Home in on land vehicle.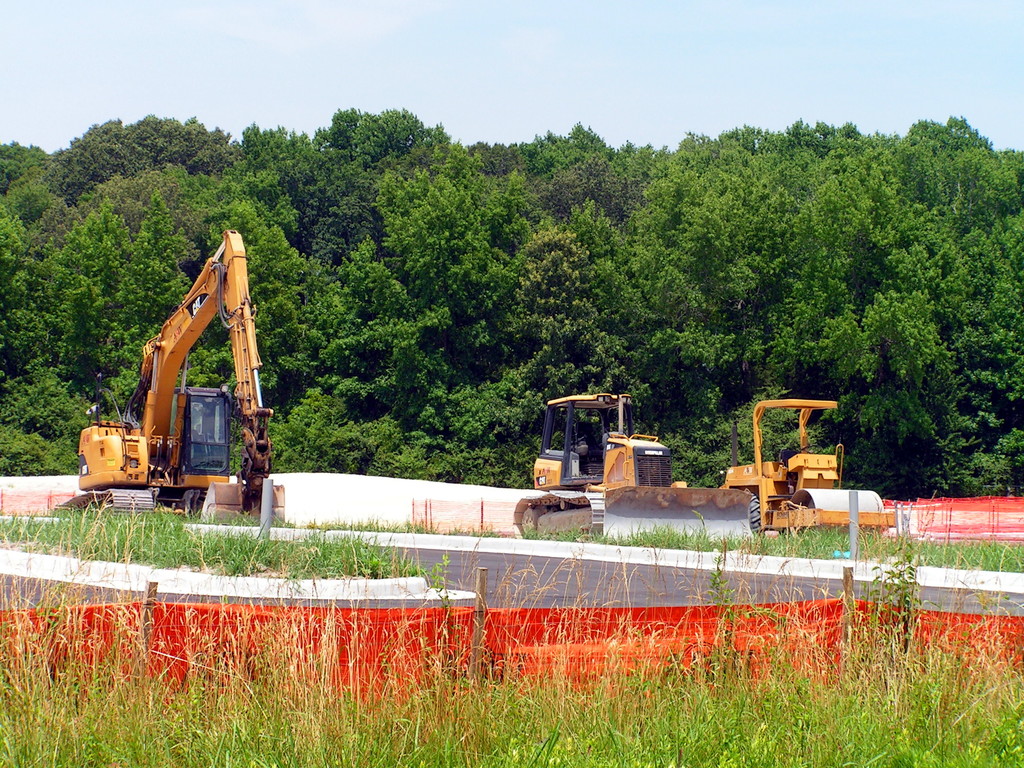
Homed in at {"x1": 722, "y1": 397, "x2": 897, "y2": 533}.
